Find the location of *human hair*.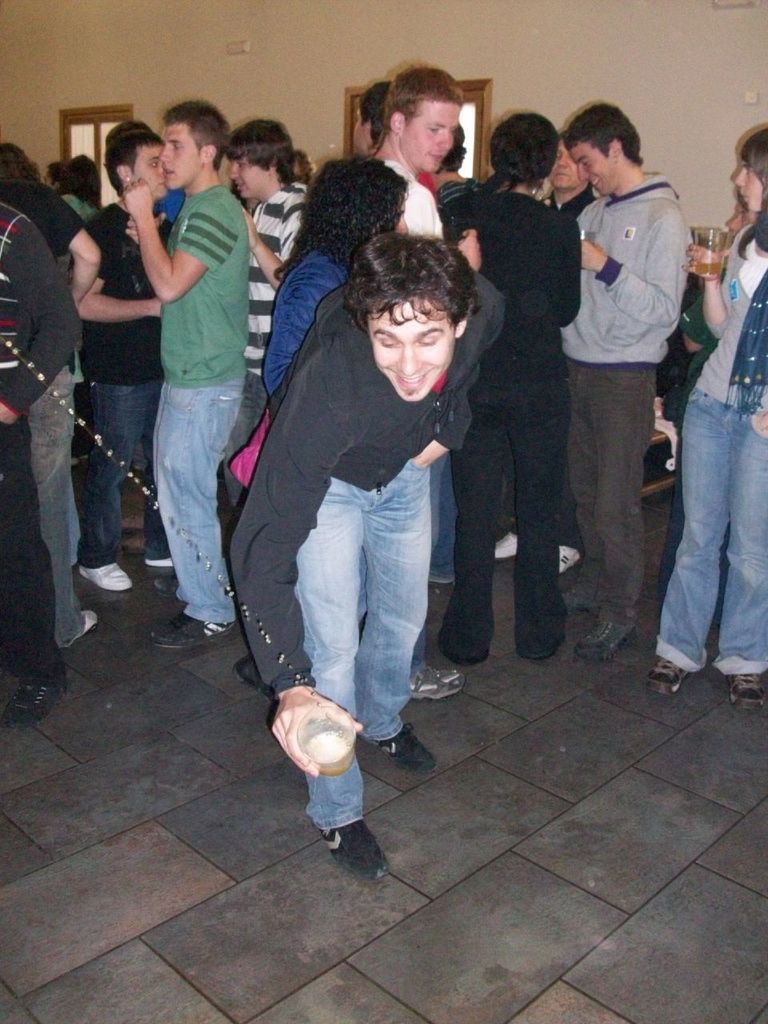
Location: [left=276, top=152, right=414, bottom=291].
